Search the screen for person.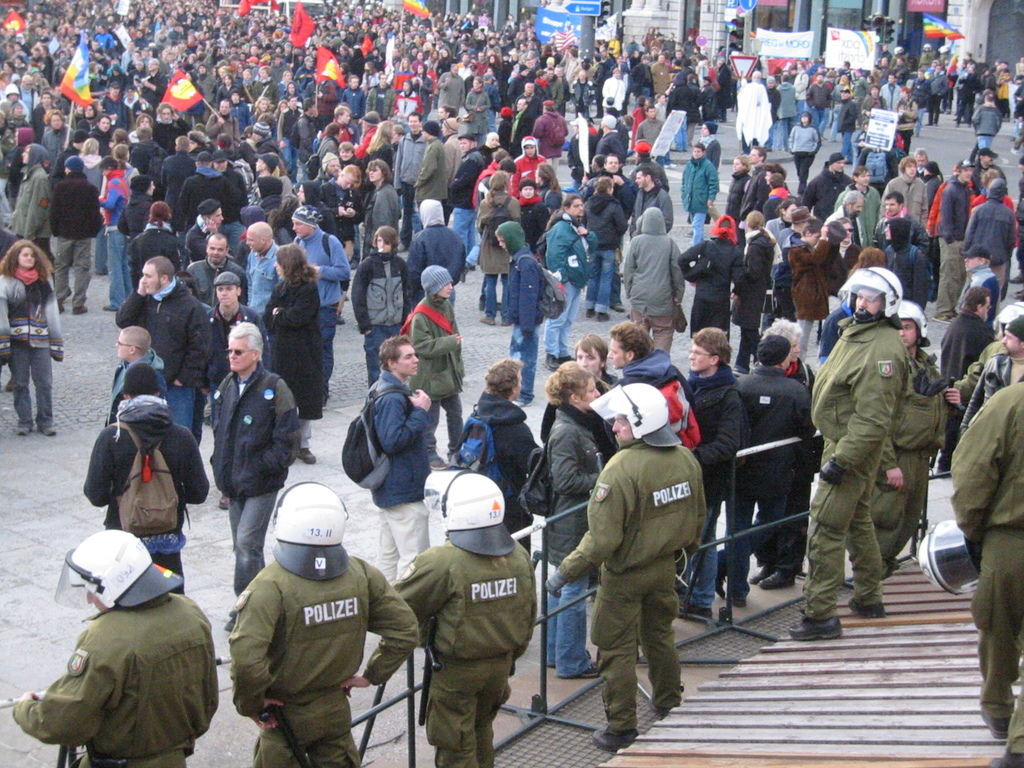
Found at 40:154:104:321.
